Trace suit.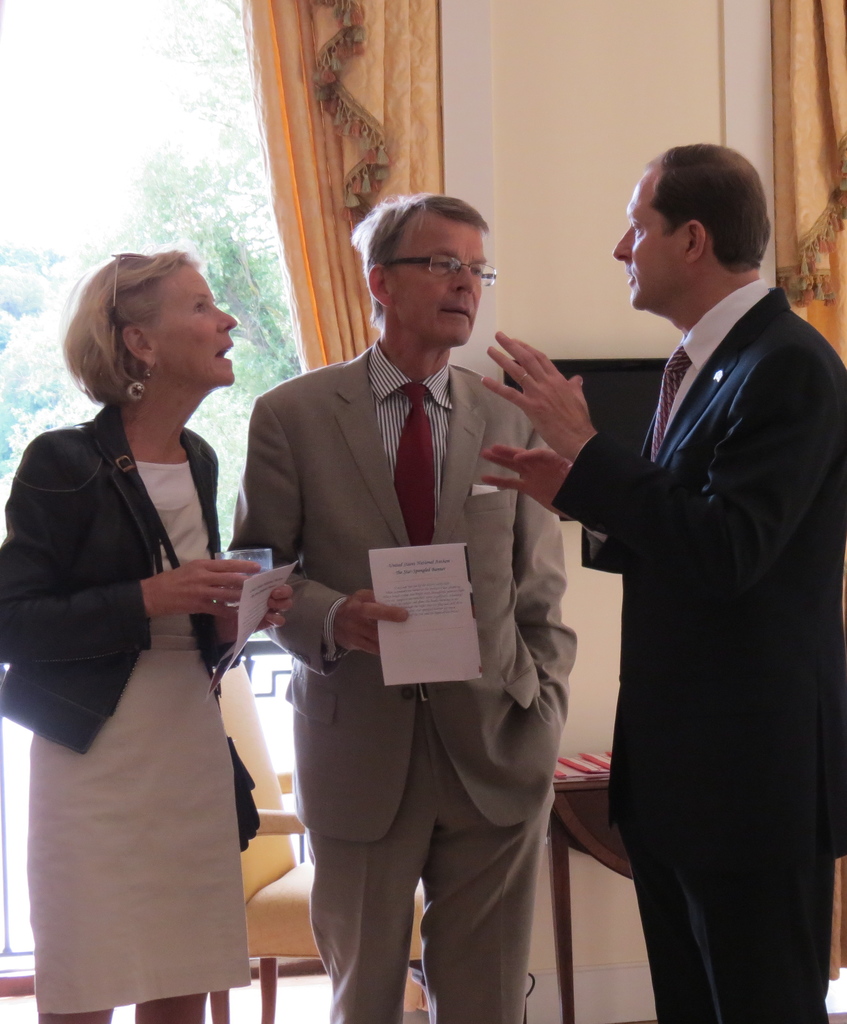
Traced to region(506, 266, 822, 952).
